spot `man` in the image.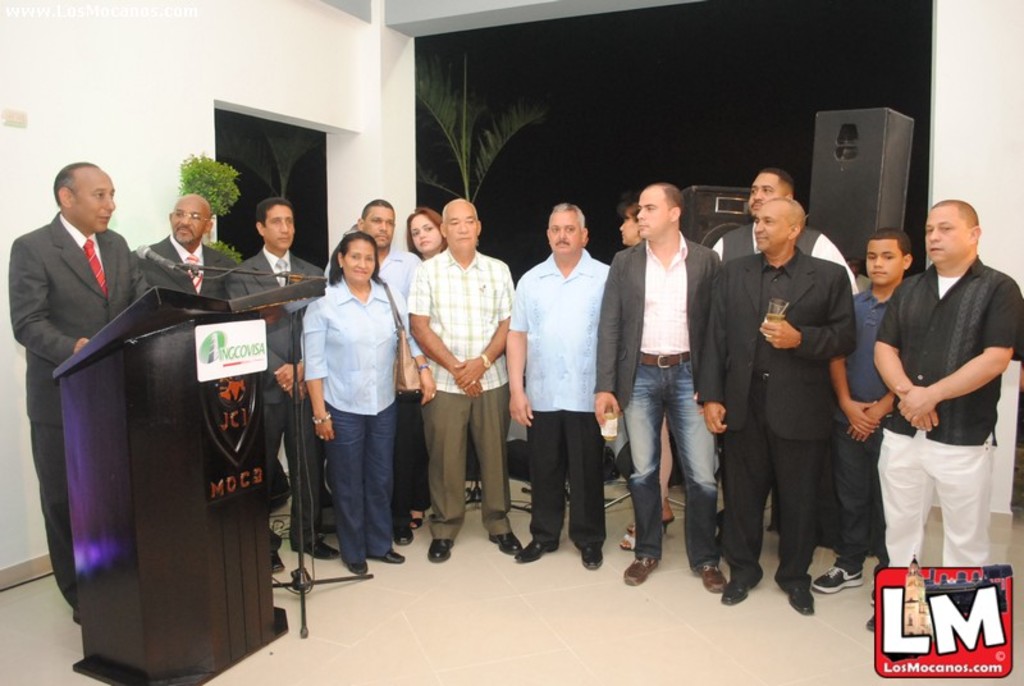
`man` found at (695,193,865,625).
